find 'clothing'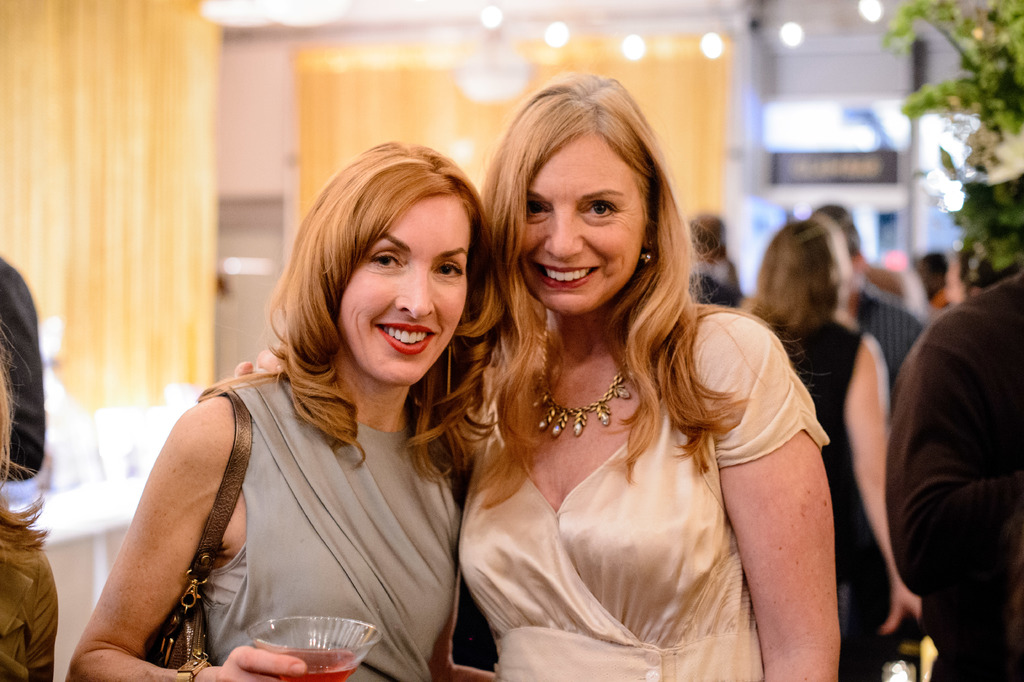
[849,279,932,379]
